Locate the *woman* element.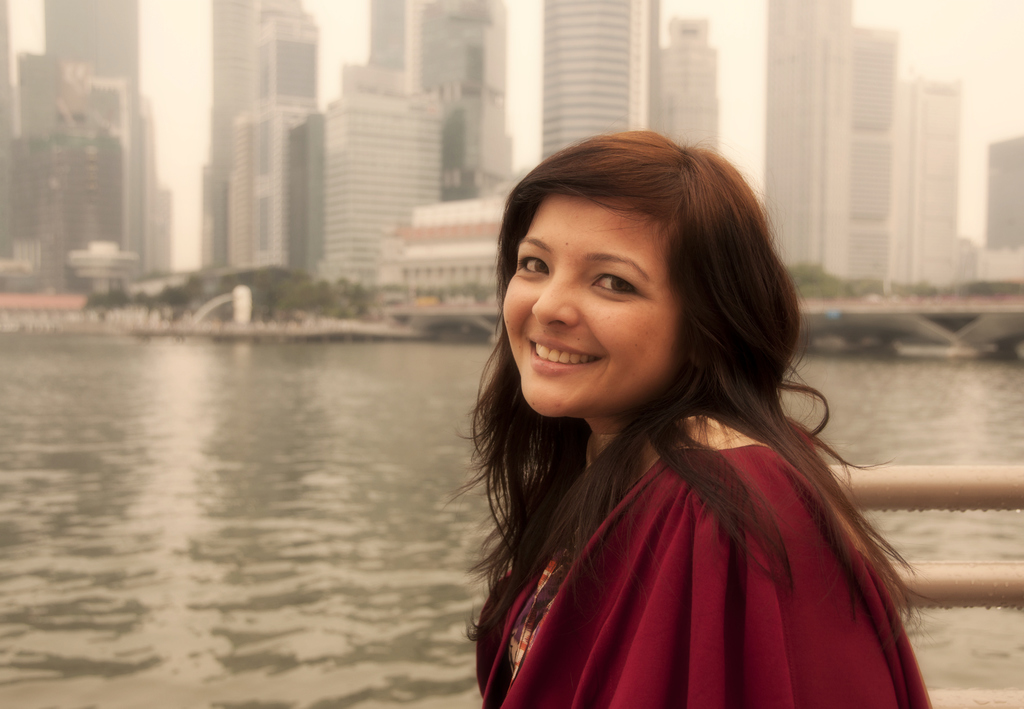
Element bbox: (402,148,926,705).
